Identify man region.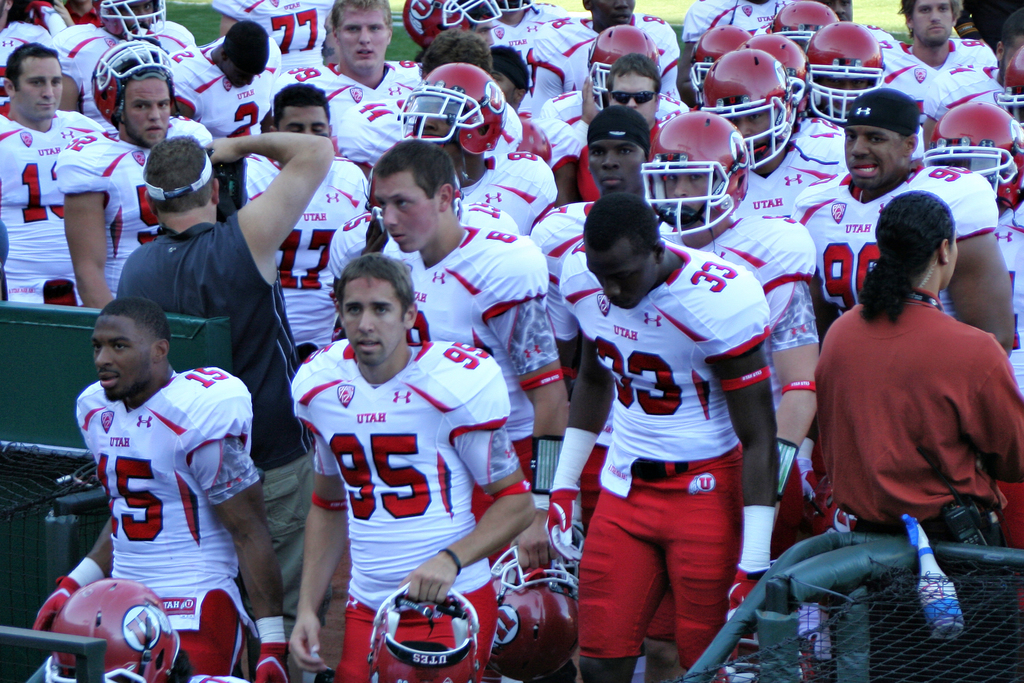
Region: 1:31:93:301.
